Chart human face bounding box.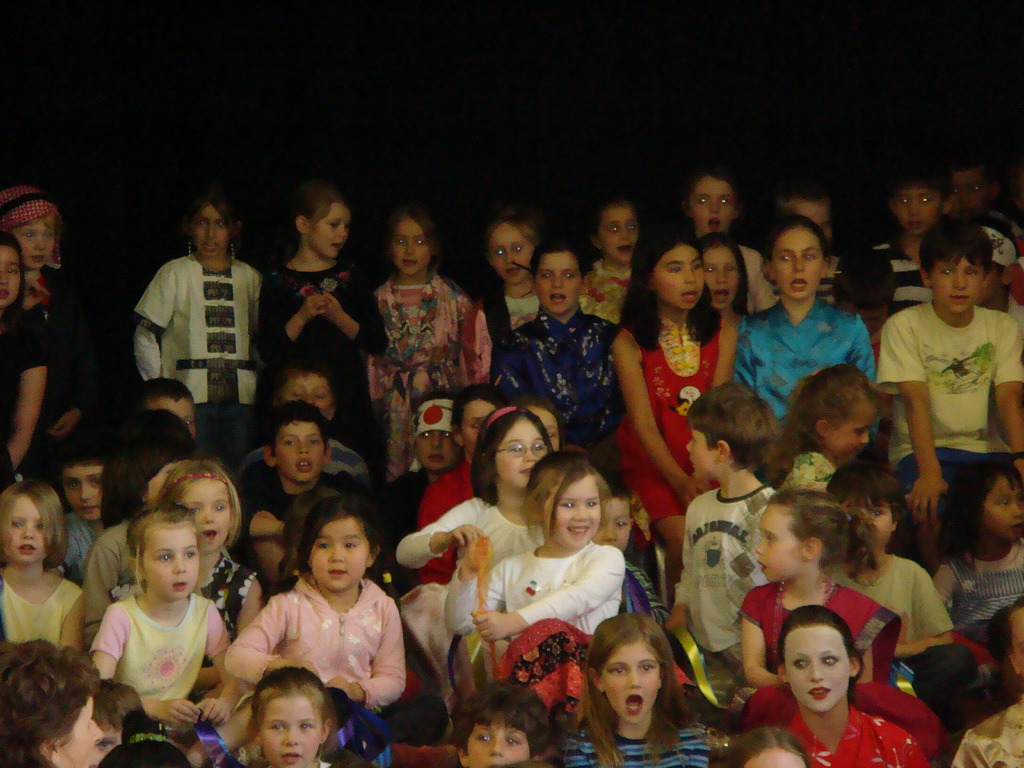
Charted: 275/424/321/481.
